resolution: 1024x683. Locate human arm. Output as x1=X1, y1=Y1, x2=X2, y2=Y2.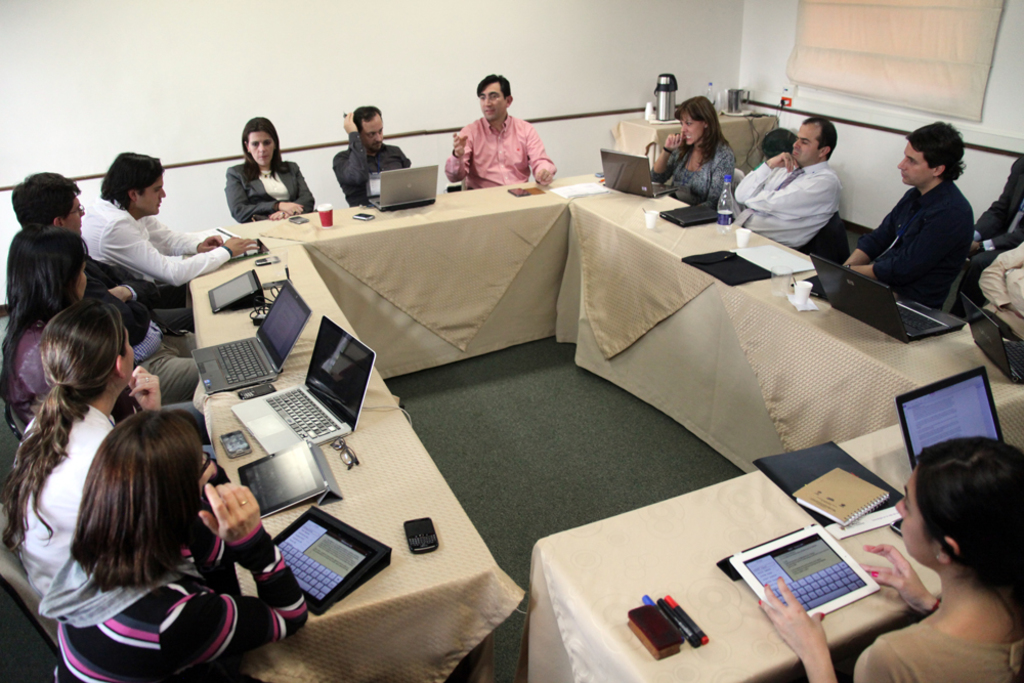
x1=129, y1=365, x2=163, y2=404.
